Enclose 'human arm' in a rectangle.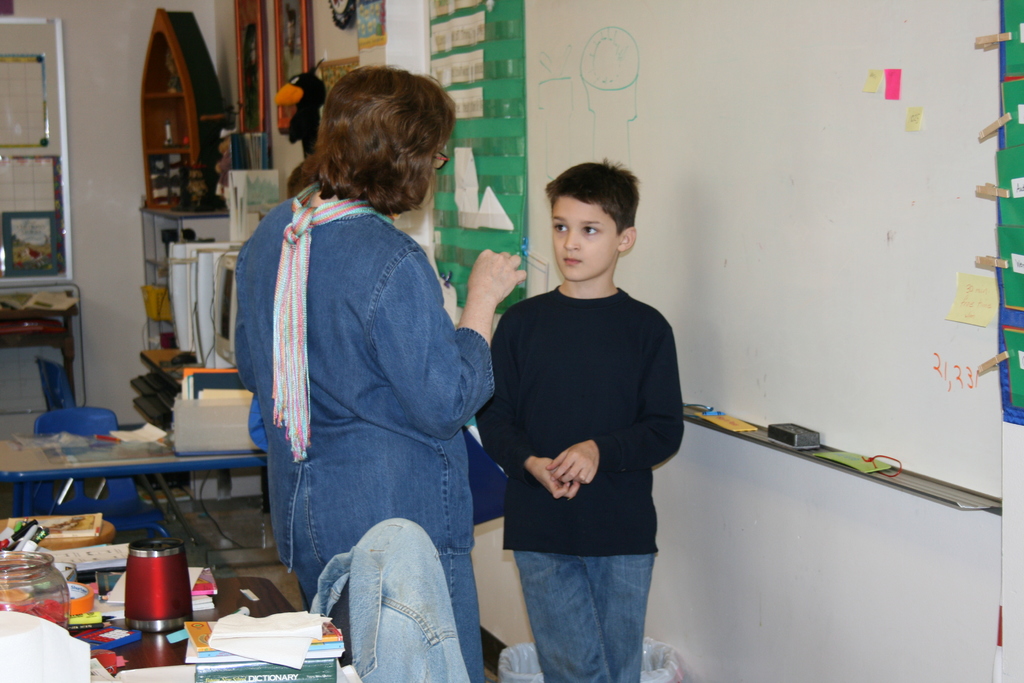
(x1=547, y1=325, x2=684, y2=482).
